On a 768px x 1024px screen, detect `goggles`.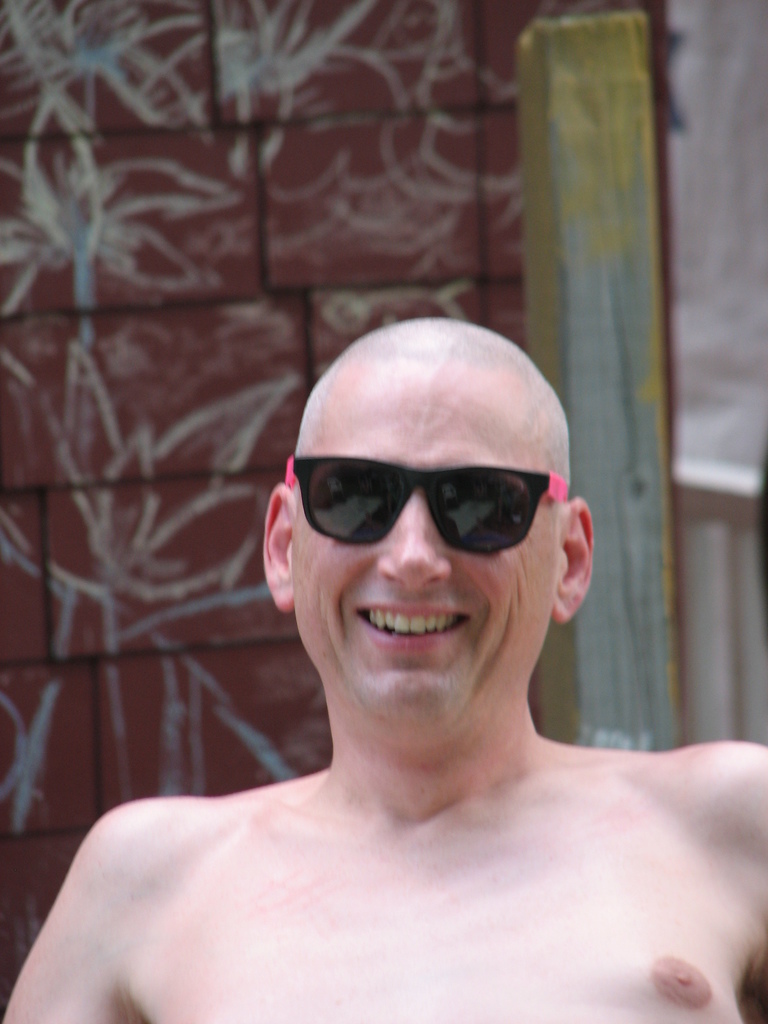
rect(280, 452, 568, 556).
